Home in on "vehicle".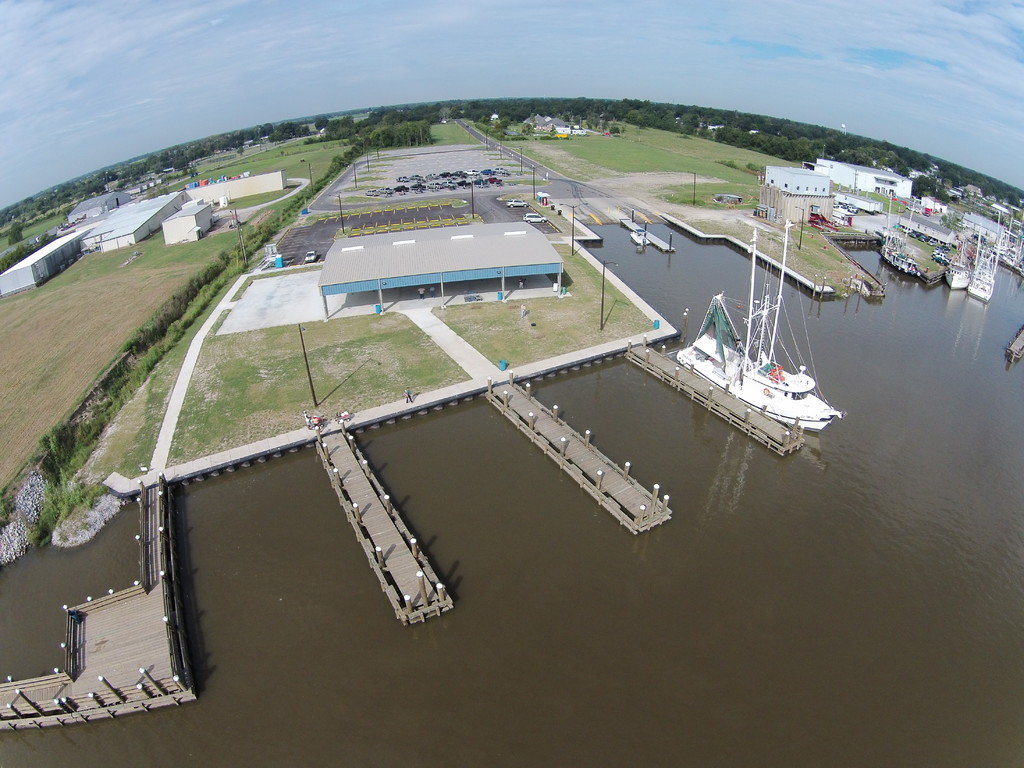
Homed in at 876/207/918/279.
